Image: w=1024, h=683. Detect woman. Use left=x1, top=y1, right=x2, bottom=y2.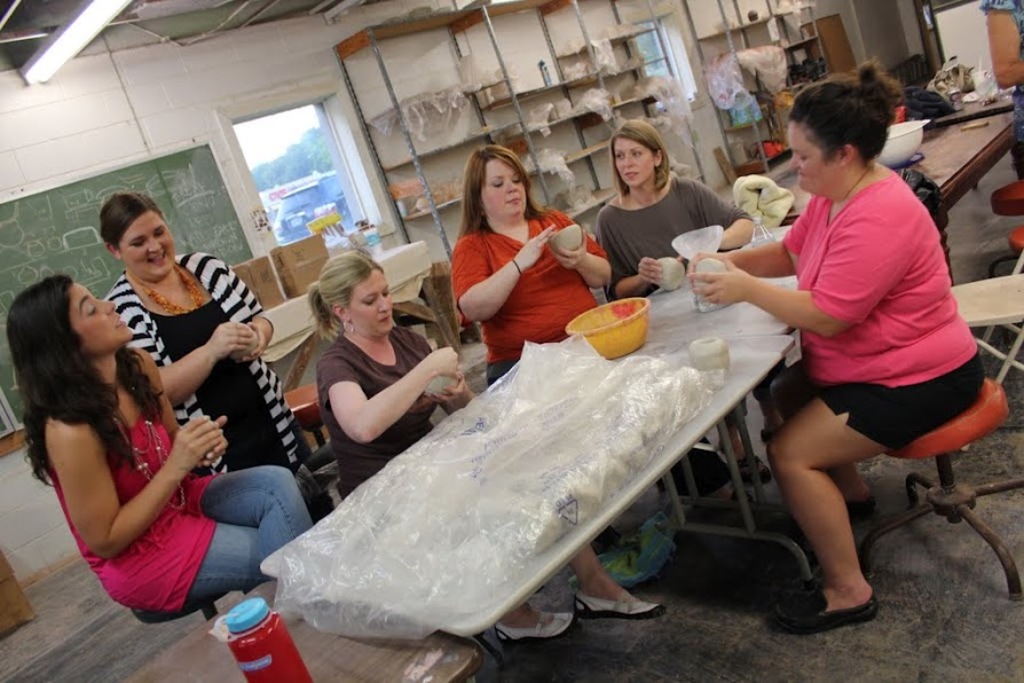
left=105, top=187, right=321, bottom=500.
